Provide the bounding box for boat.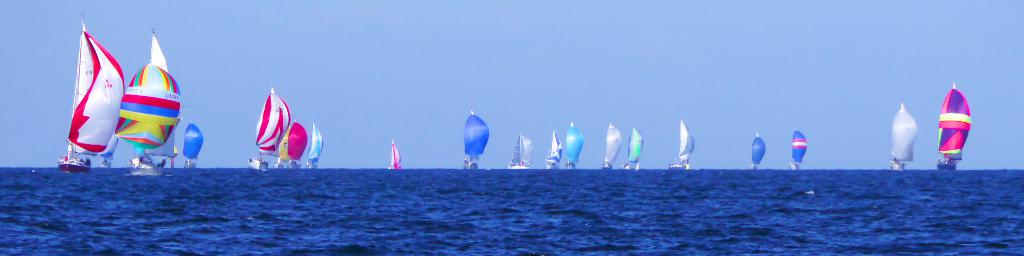
region(111, 27, 188, 177).
